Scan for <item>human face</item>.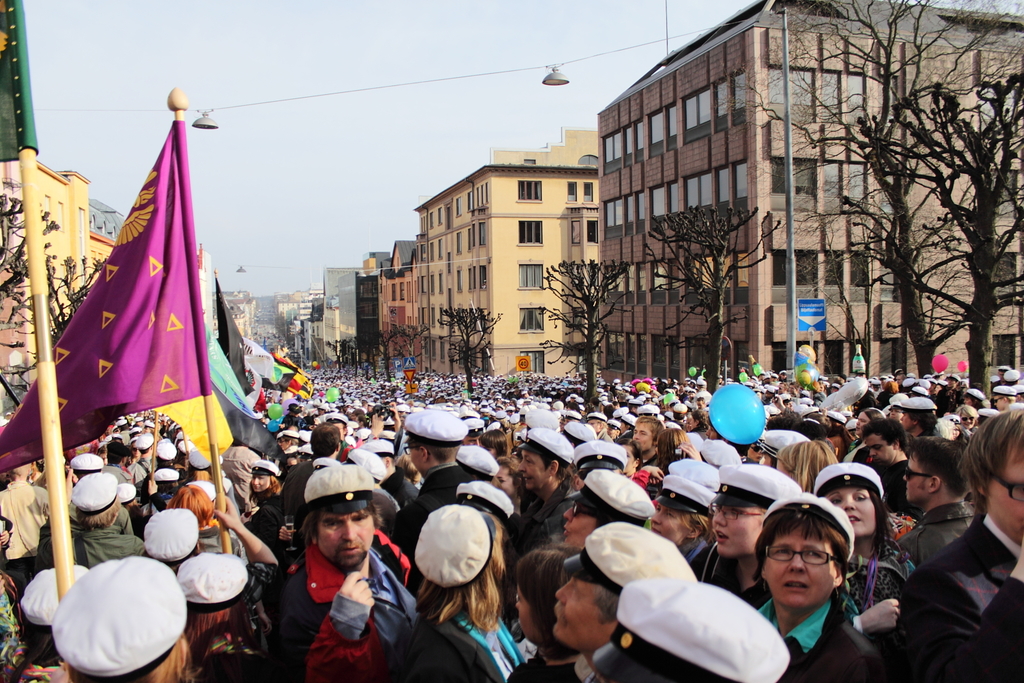
Scan result: left=763, top=528, right=836, bottom=608.
